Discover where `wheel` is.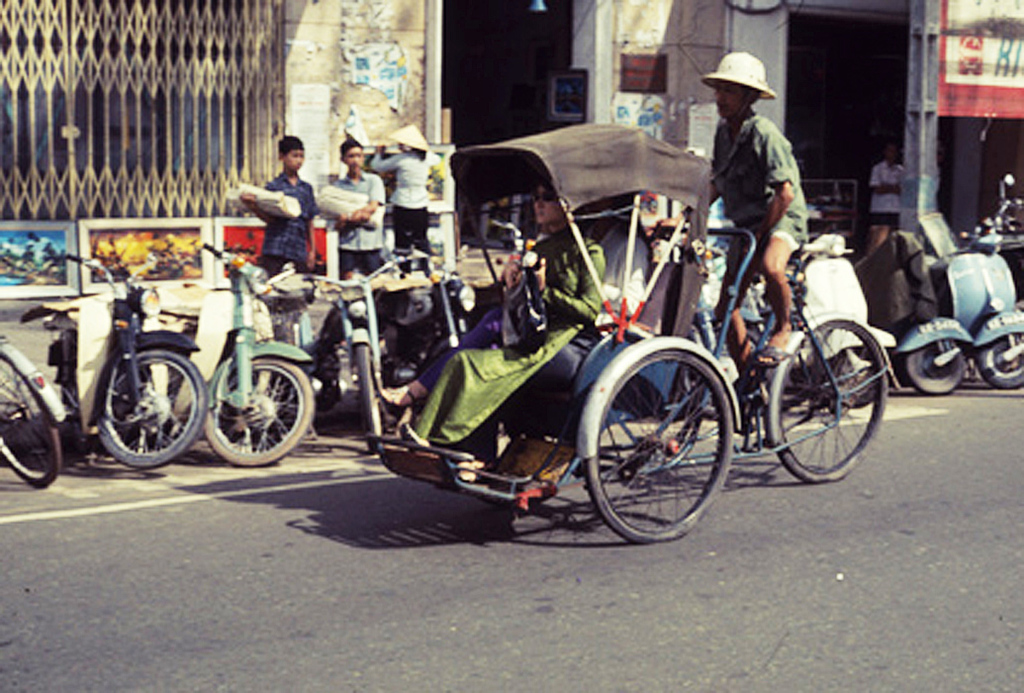
Discovered at 0,351,62,484.
